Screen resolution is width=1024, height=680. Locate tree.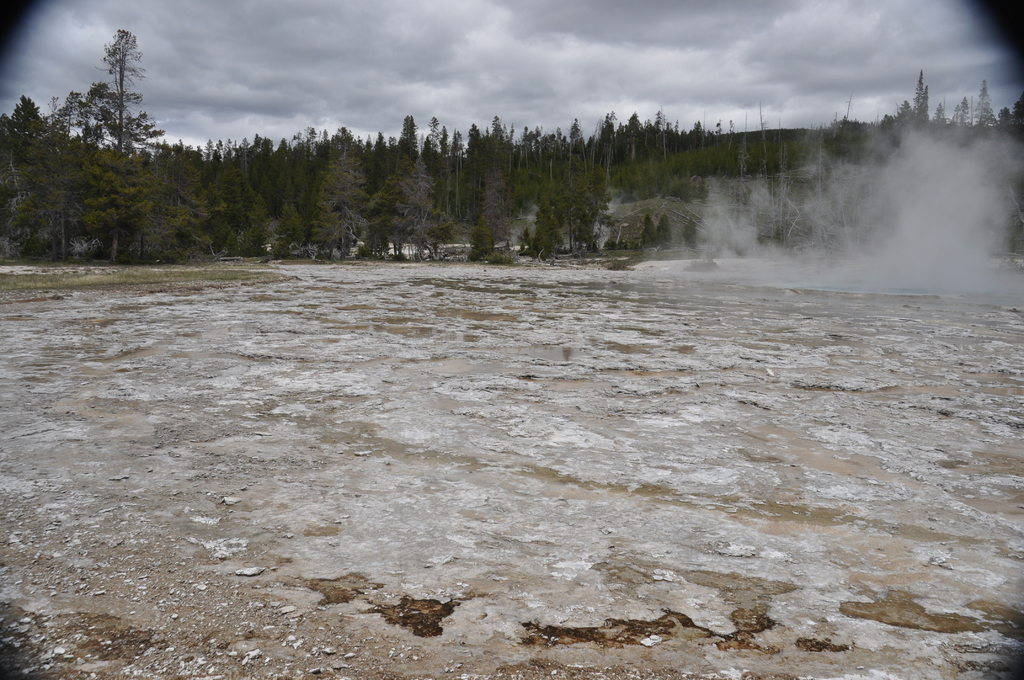
box(892, 99, 911, 128).
